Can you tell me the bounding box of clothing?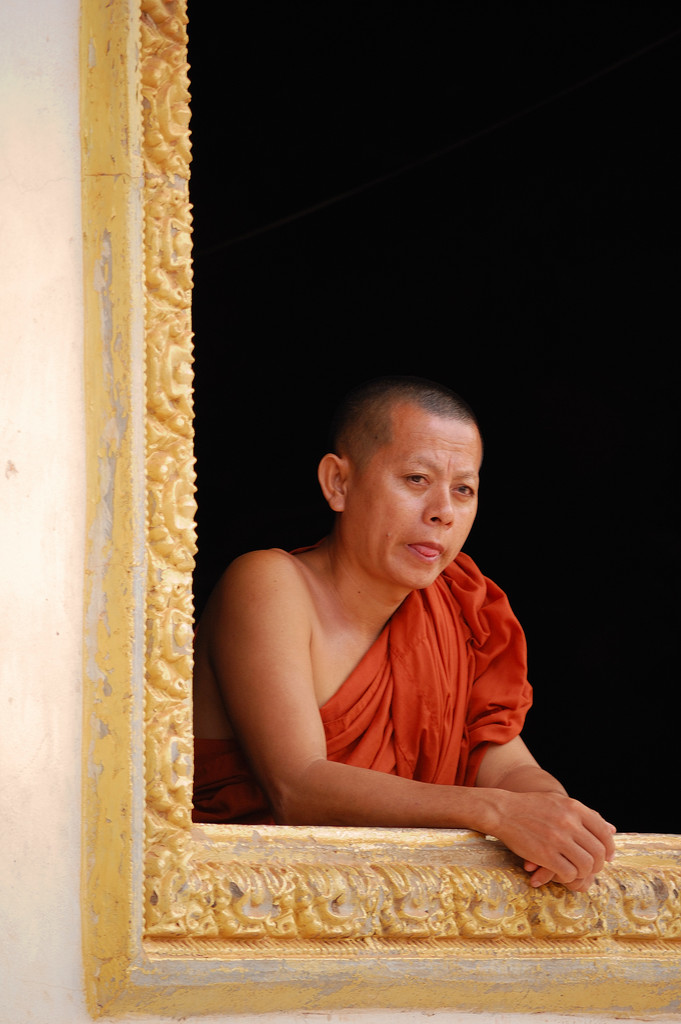
left=204, top=590, right=600, bottom=872.
